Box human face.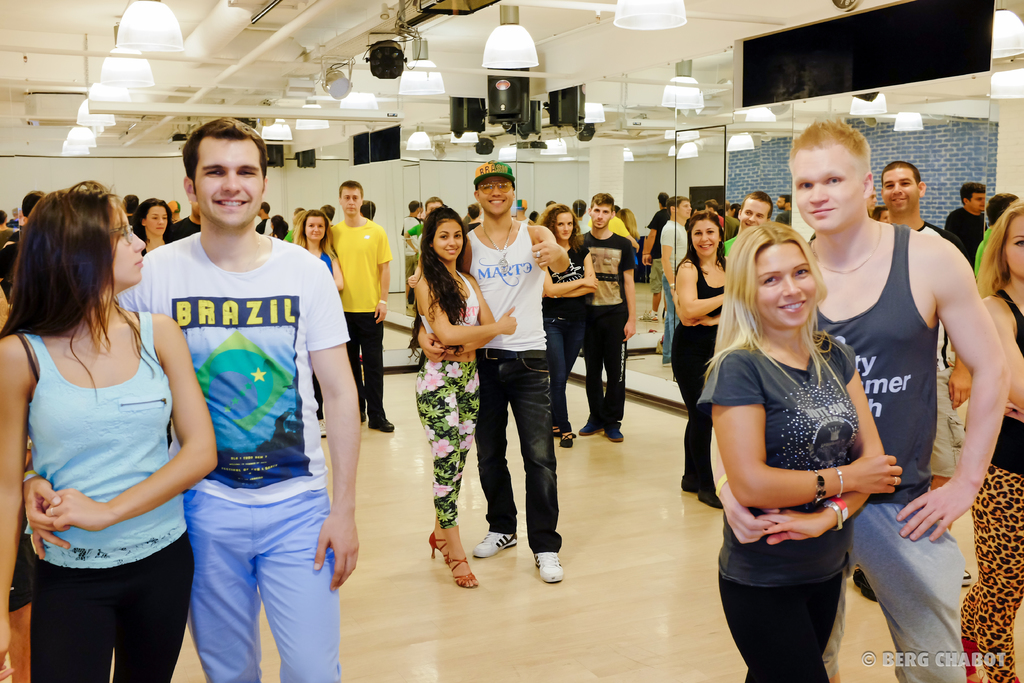
195:134:264:242.
